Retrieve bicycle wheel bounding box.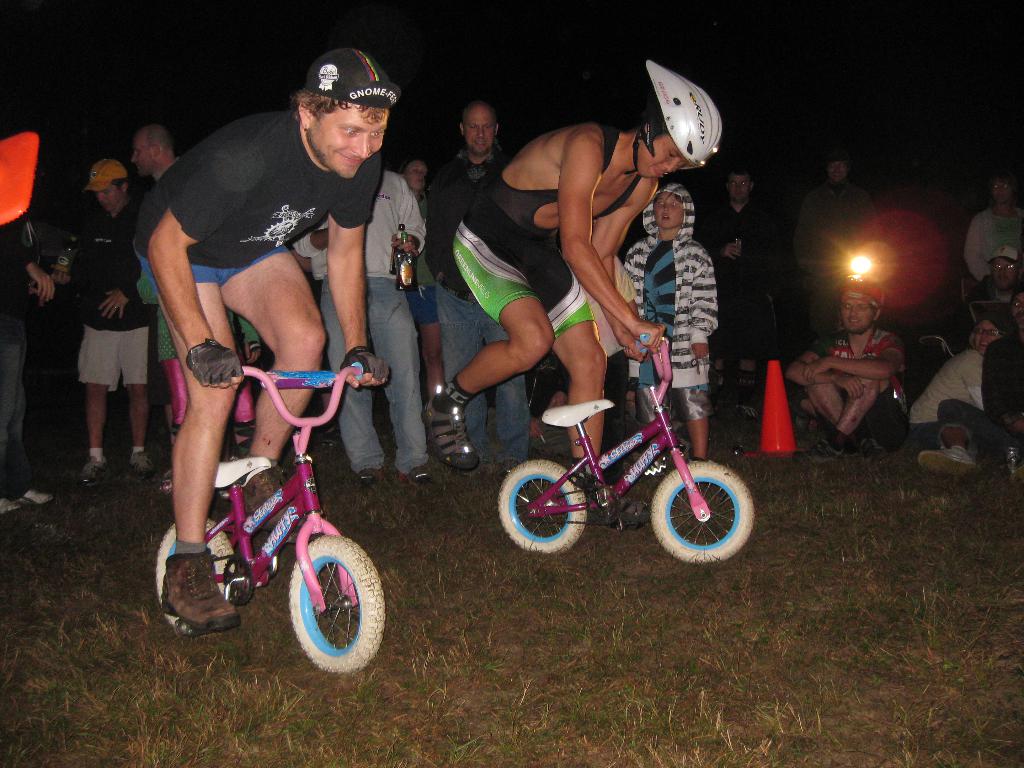
Bounding box: bbox(291, 534, 387, 673).
